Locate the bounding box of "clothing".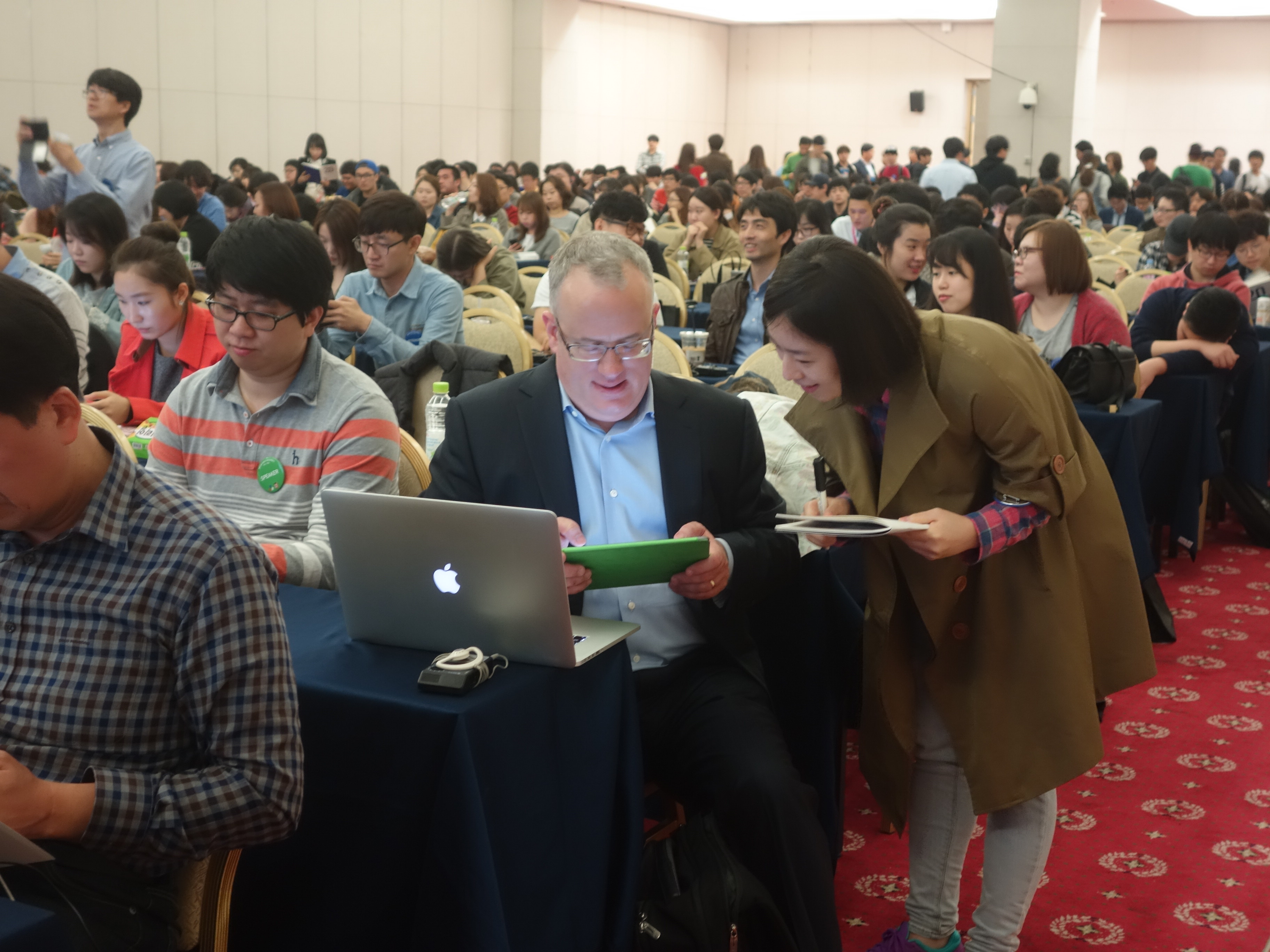
Bounding box: pyautogui.locateOnScreen(22, 92, 44, 119).
